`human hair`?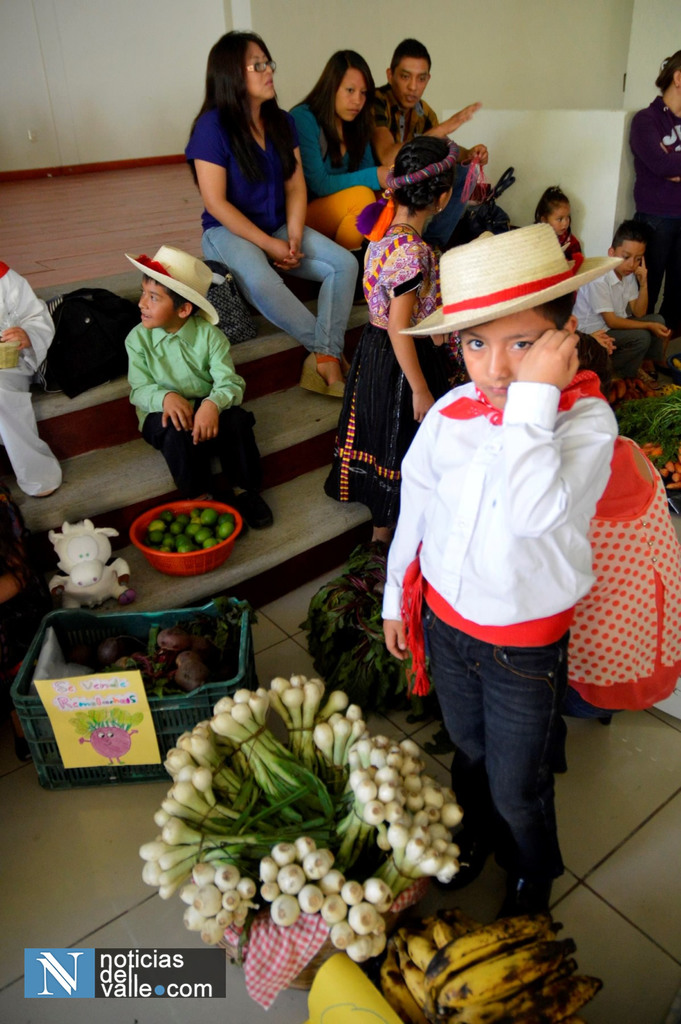
rect(199, 30, 292, 172)
